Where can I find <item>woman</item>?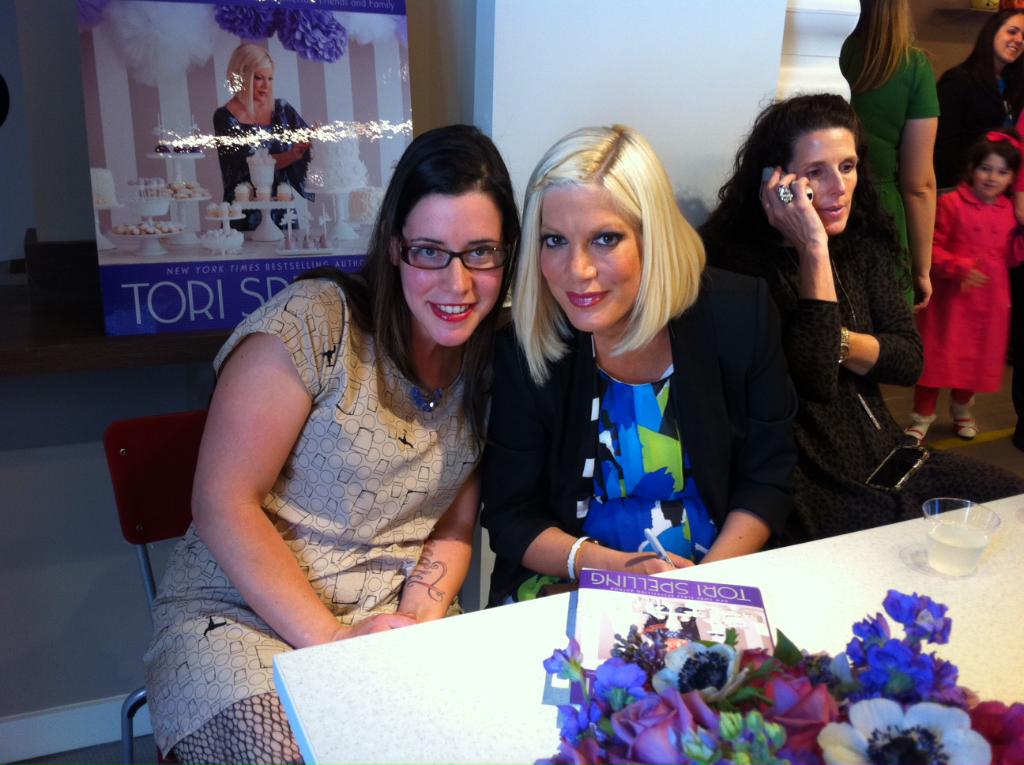
You can find it at (left=683, top=94, right=1023, bottom=547).
